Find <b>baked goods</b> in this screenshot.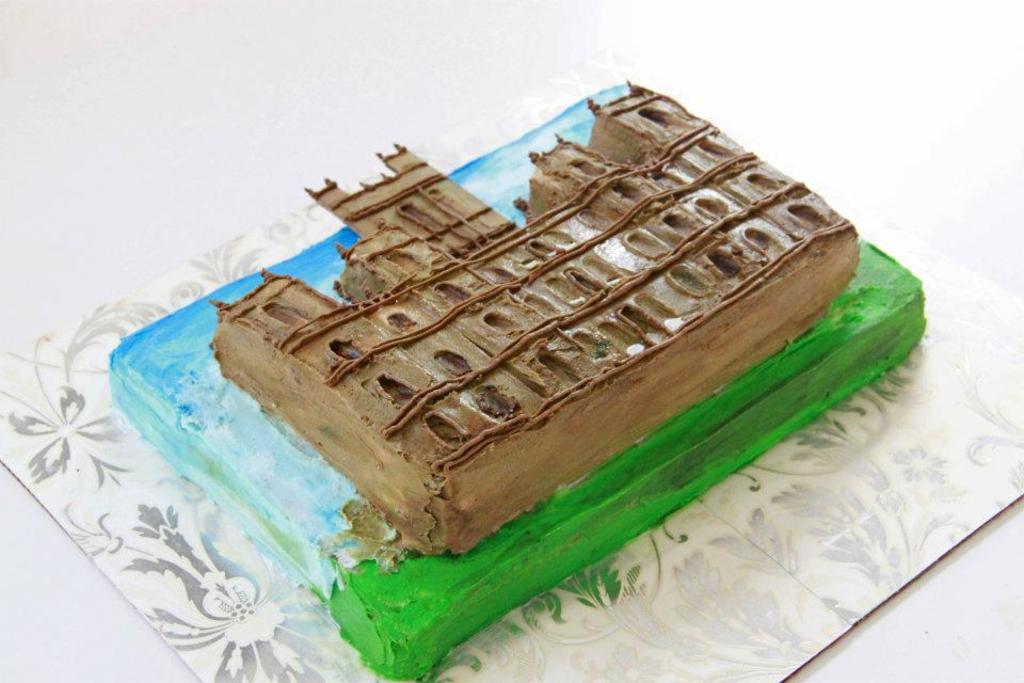
The bounding box for <b>baked goods</b> is 105, 74, 928, 681.
